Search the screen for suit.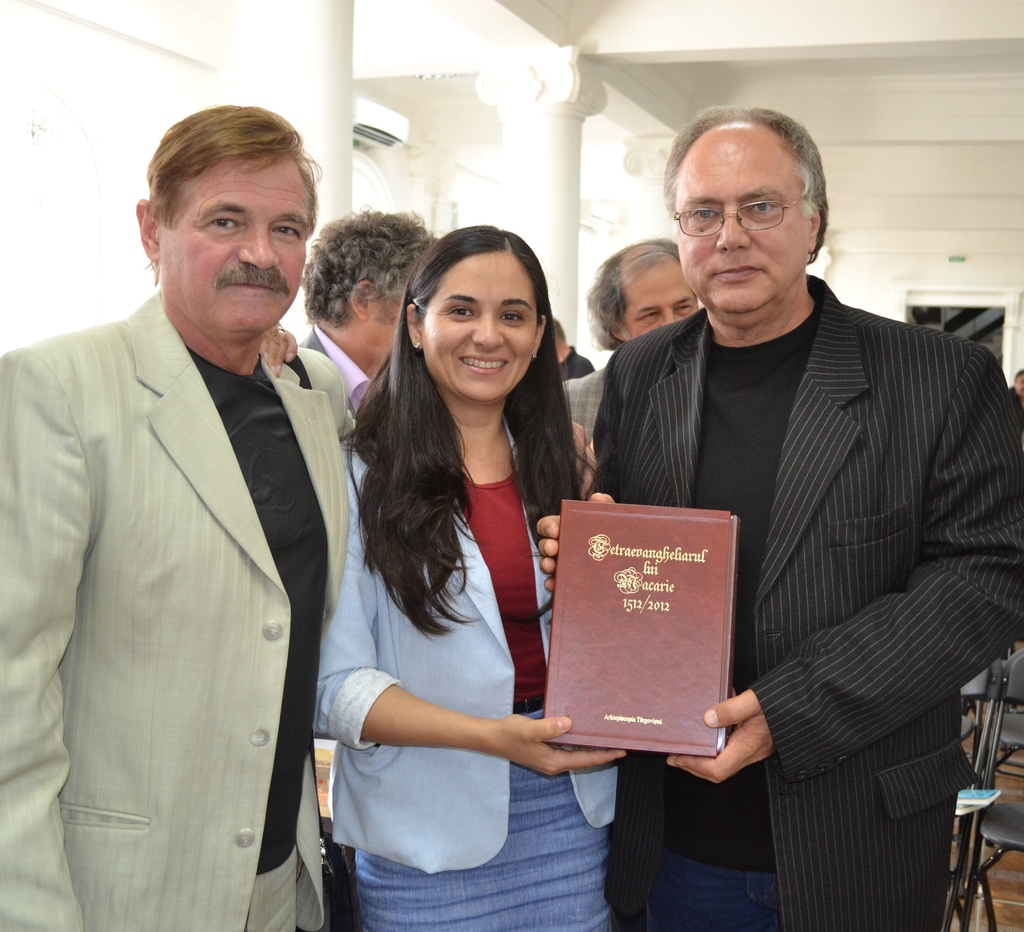
Found at <bbox>296, 325, 376, 420</bbox>.
